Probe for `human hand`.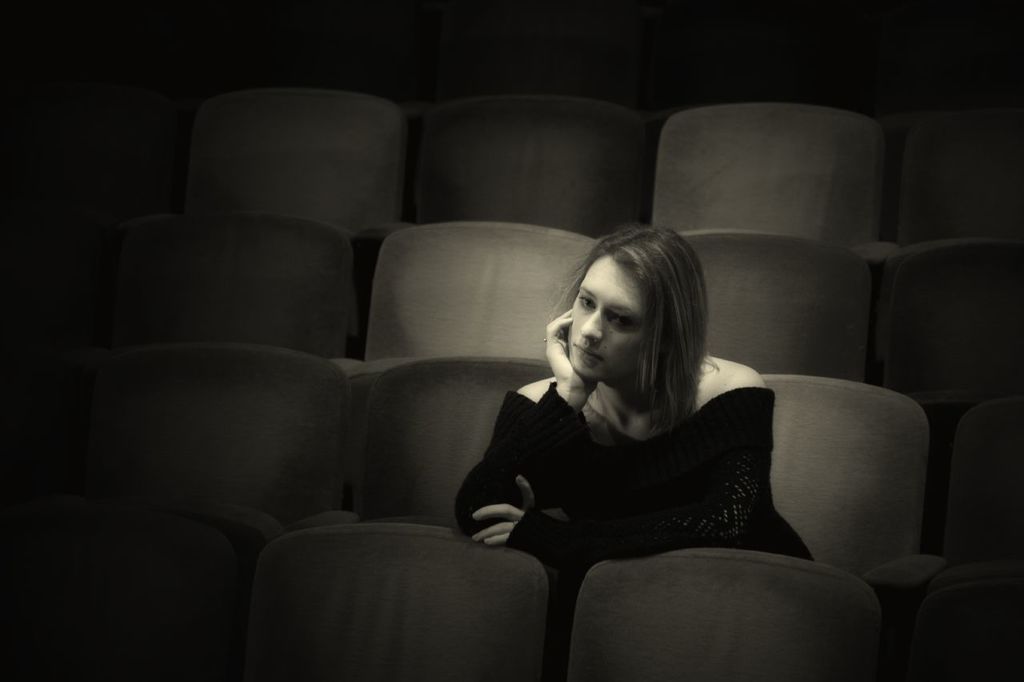
Probe result: 546:310:597:395.
